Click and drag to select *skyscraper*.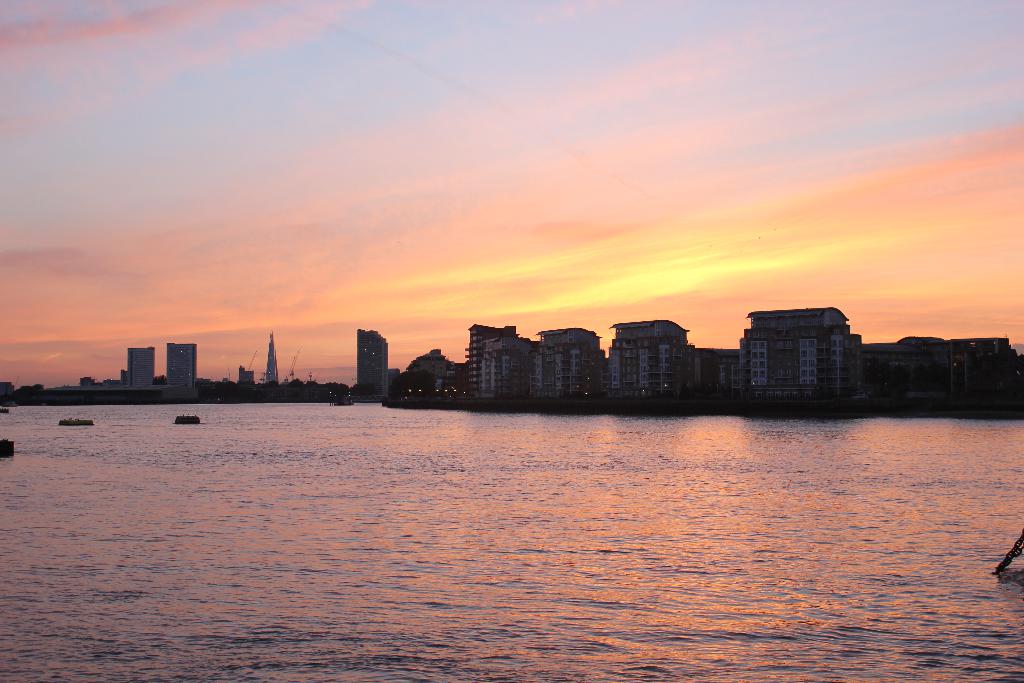
Selection: pyautogui.locateOnScreen(544, 325, 603, 401).
